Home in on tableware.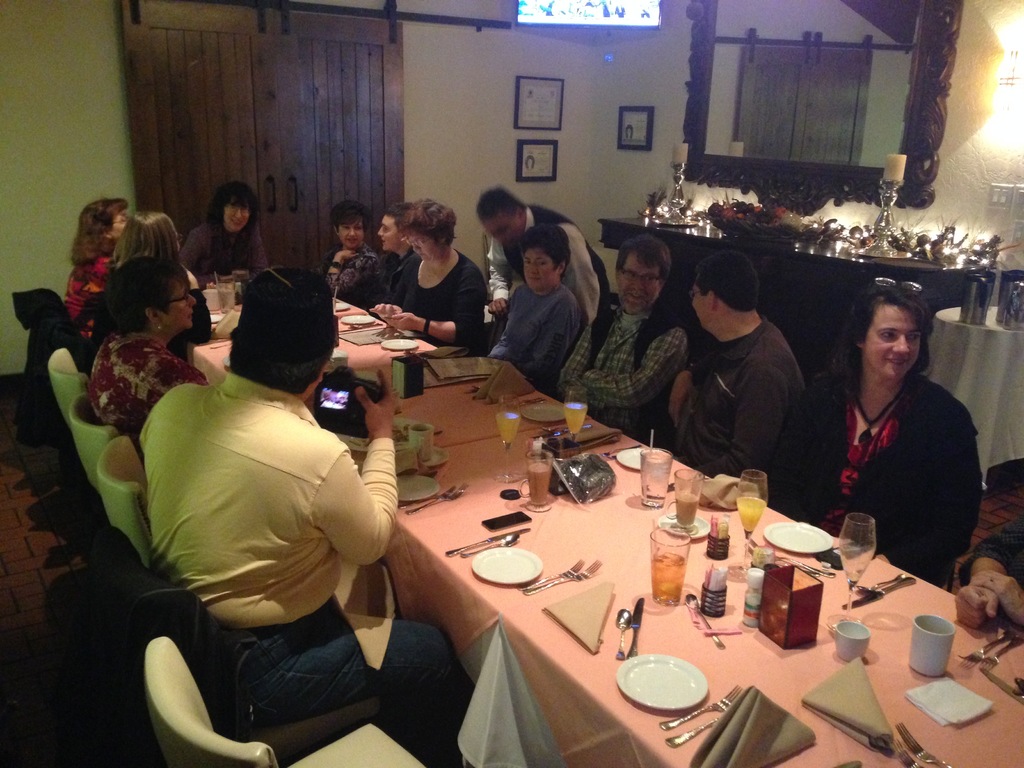
Homed in at [1011,676,1023,700].
